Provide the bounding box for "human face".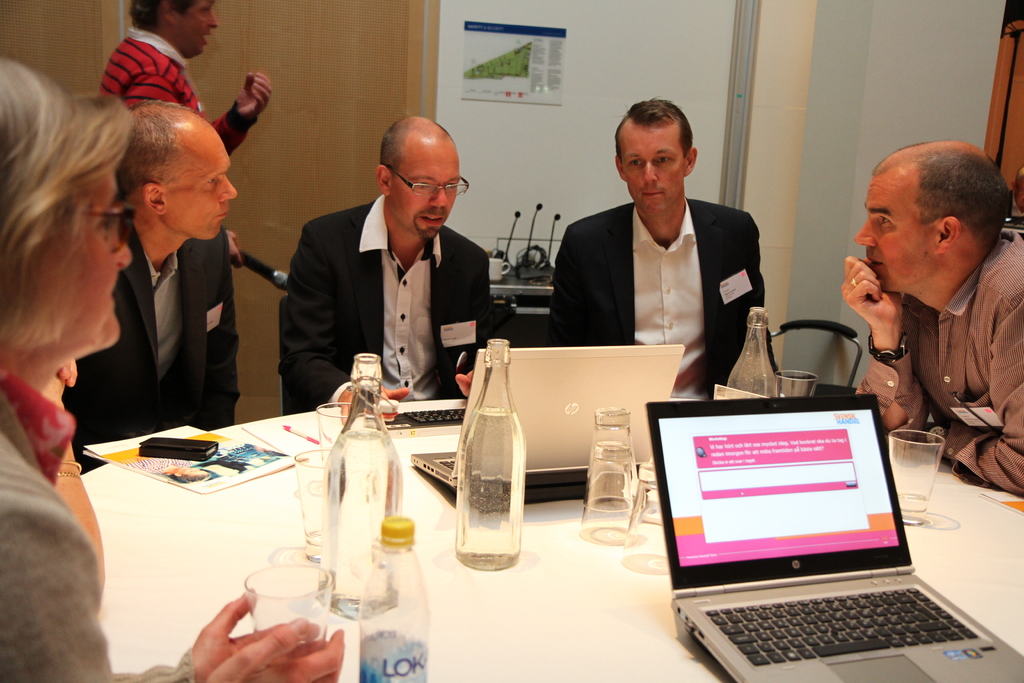
(x1=47, y1=156, x2=131, y2=352).
